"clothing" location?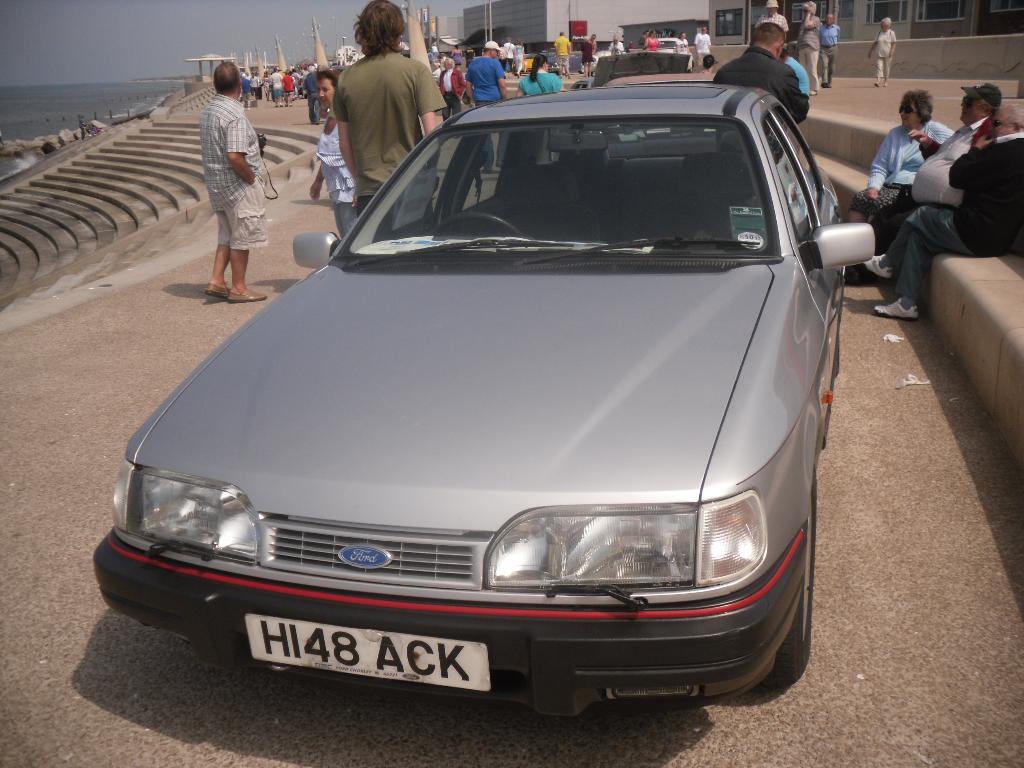
[518,63,567,94]
